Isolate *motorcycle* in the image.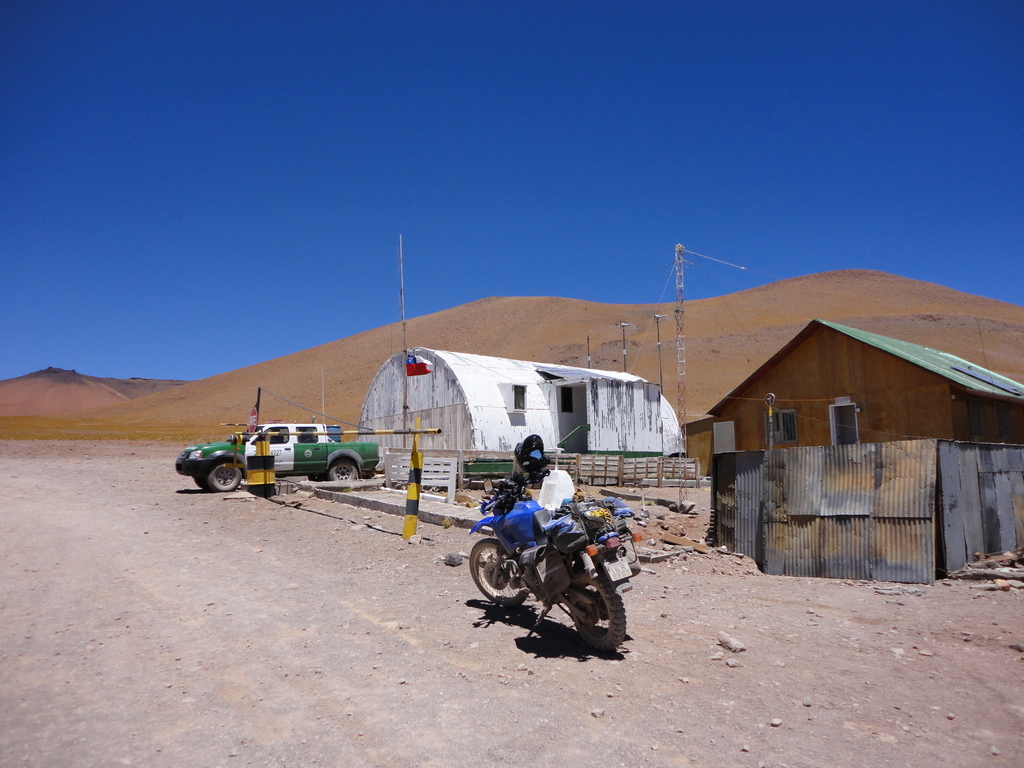
Isolated region: region(452, 488, 647, 650).
